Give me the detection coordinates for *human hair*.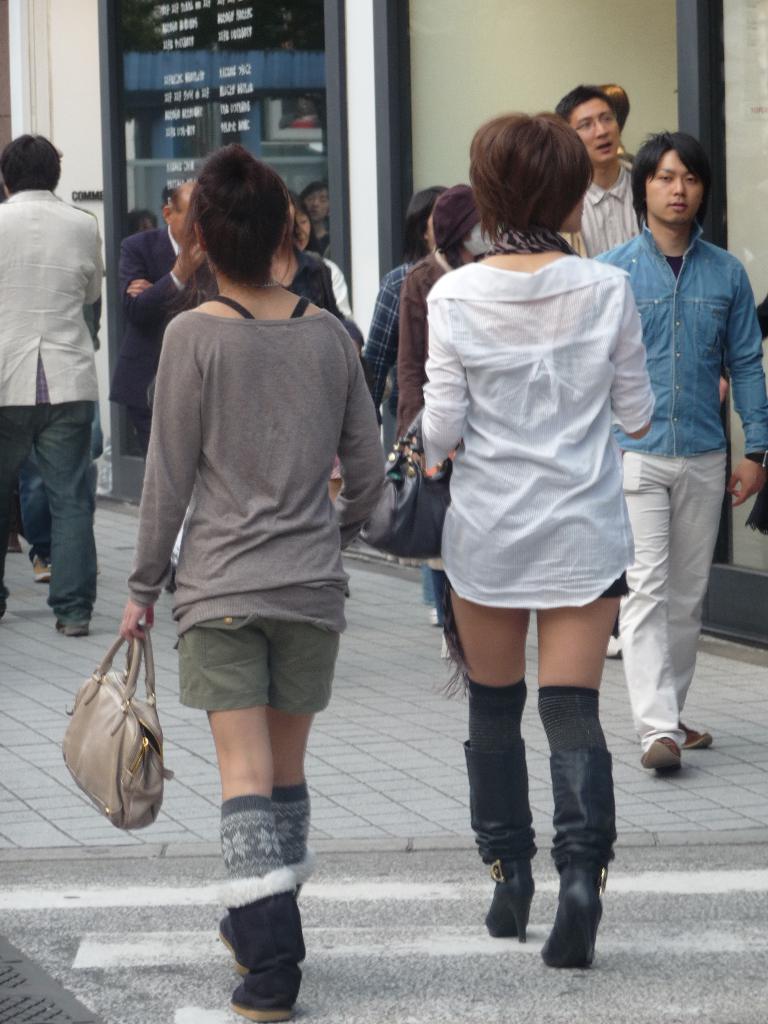
166:148:301:296.
